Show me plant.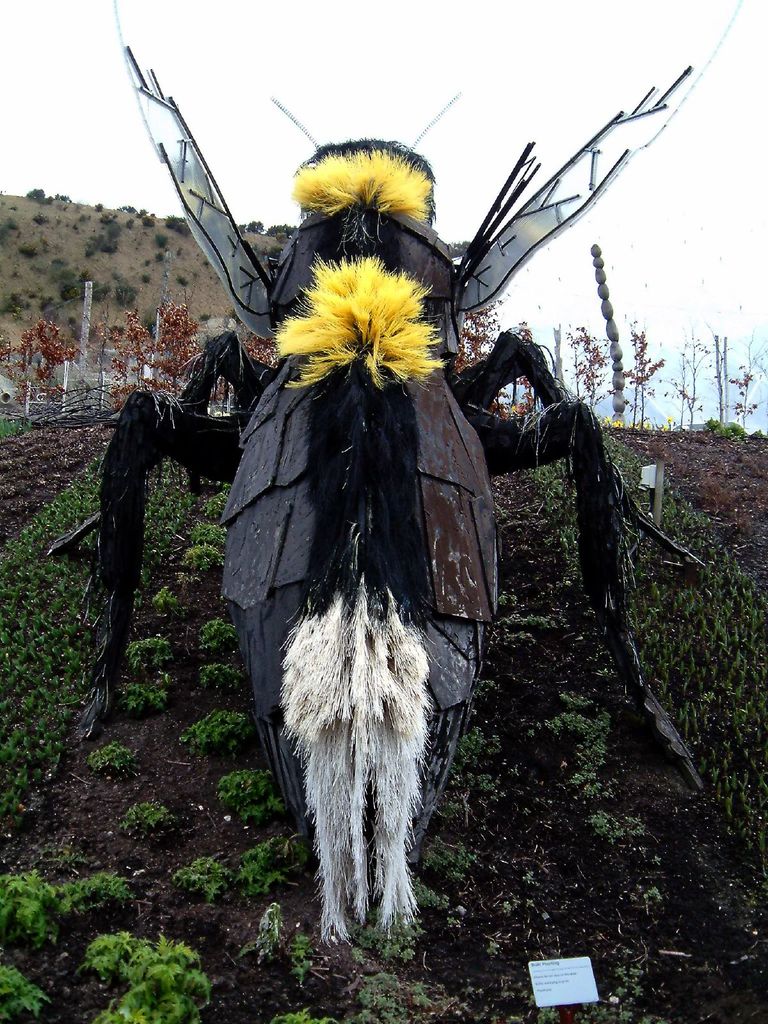
plant is here: [252,316,287,371].
